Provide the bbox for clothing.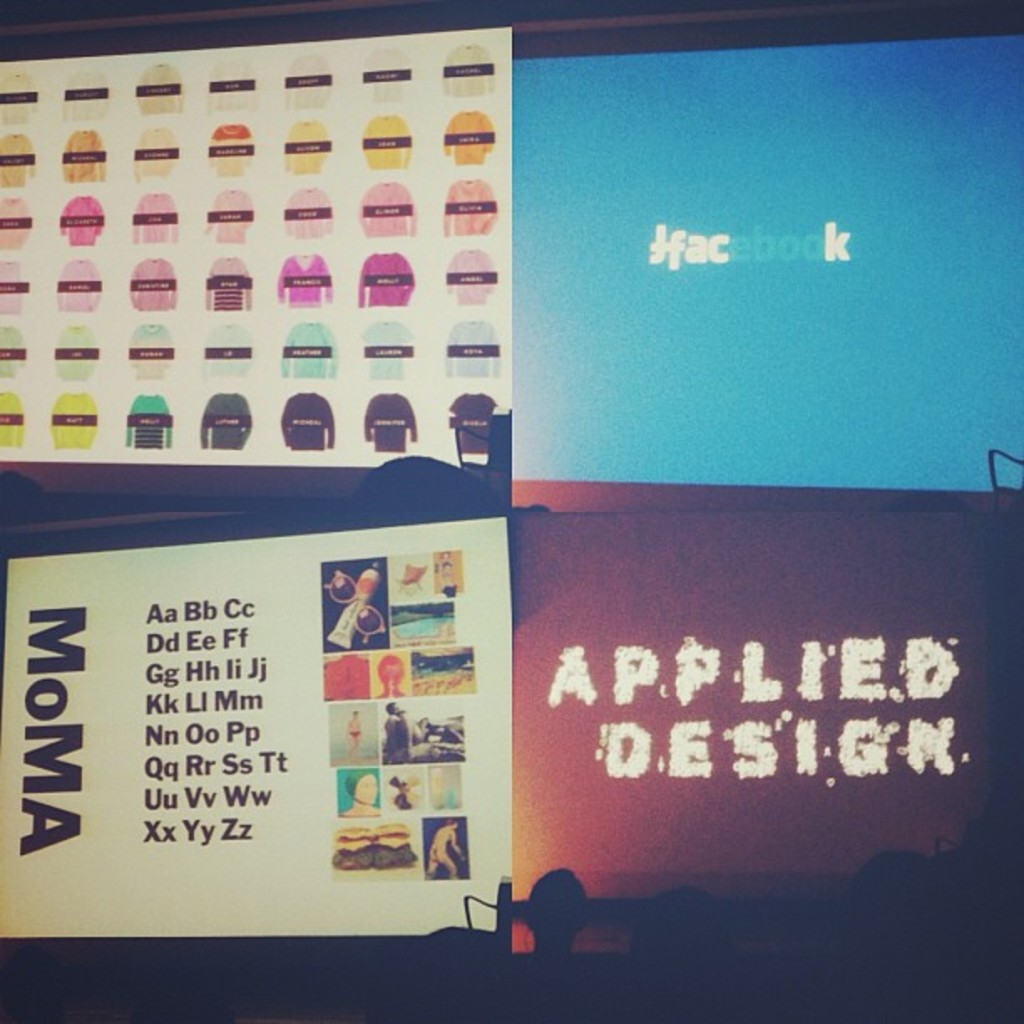
BBox(202, 192, 251, 239).
